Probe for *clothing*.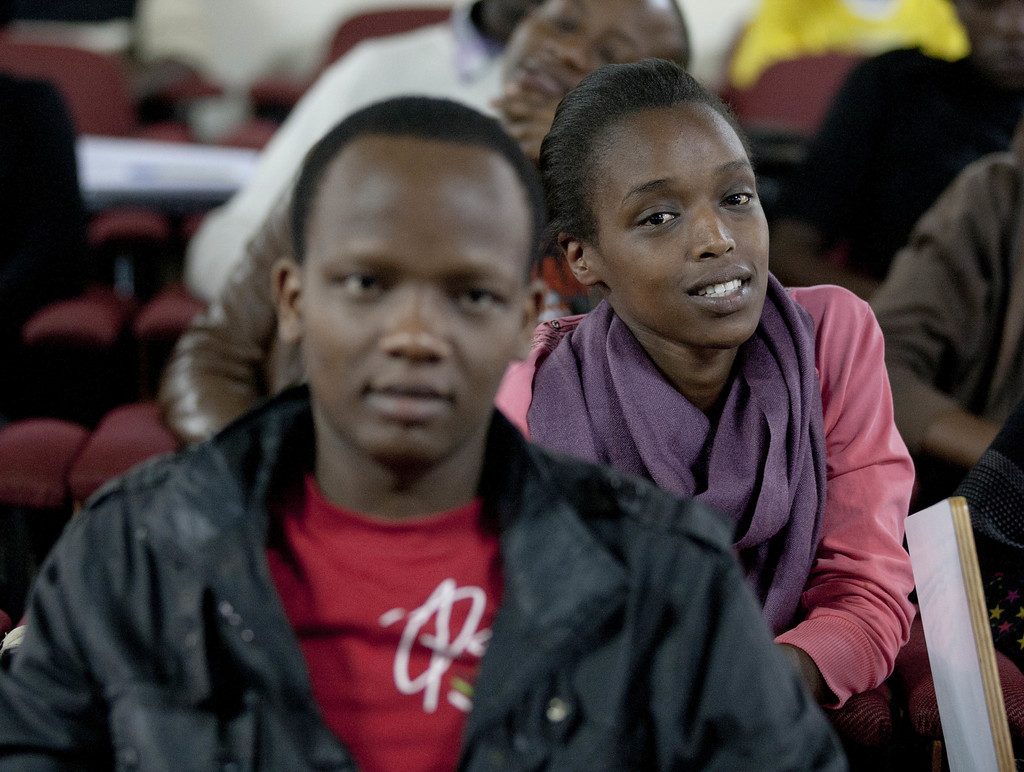
Probe result: 474, 292, 919, 716.
